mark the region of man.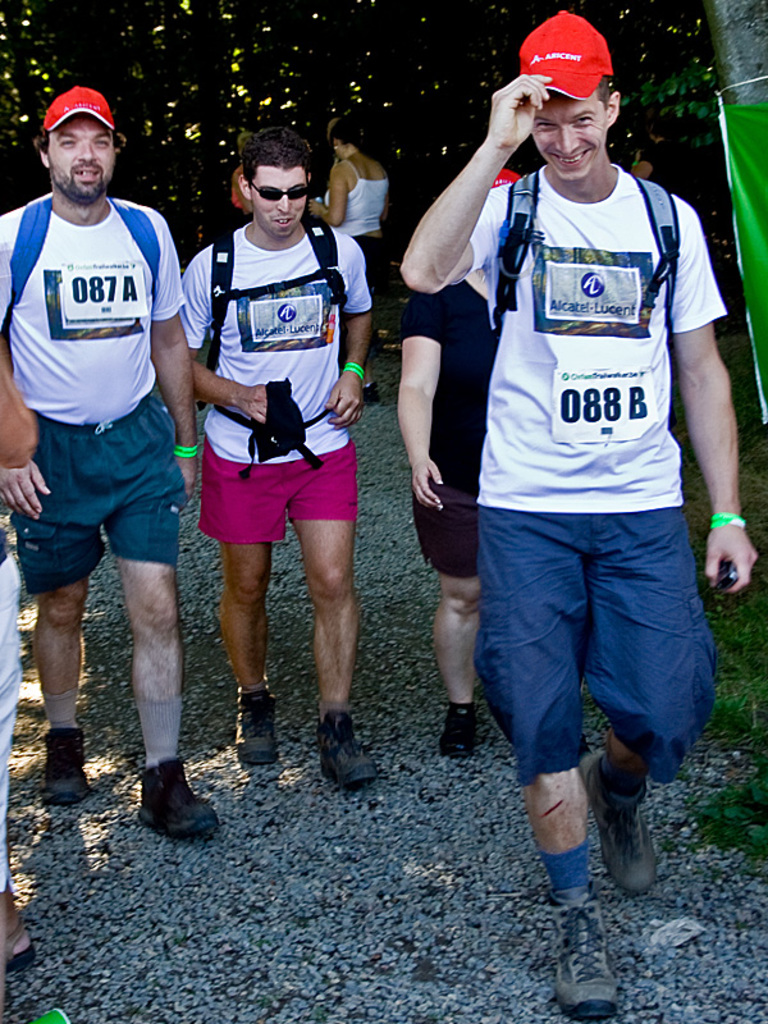
Region: crop(403, 3, 732, 936).
